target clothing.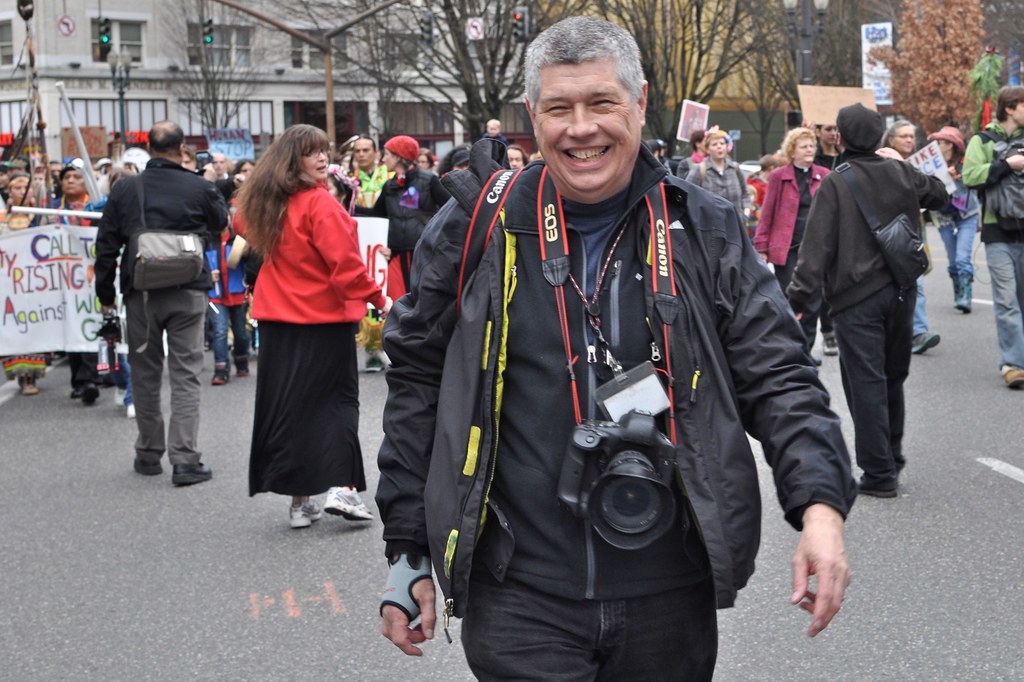
Target region: [936,156,984,310].
